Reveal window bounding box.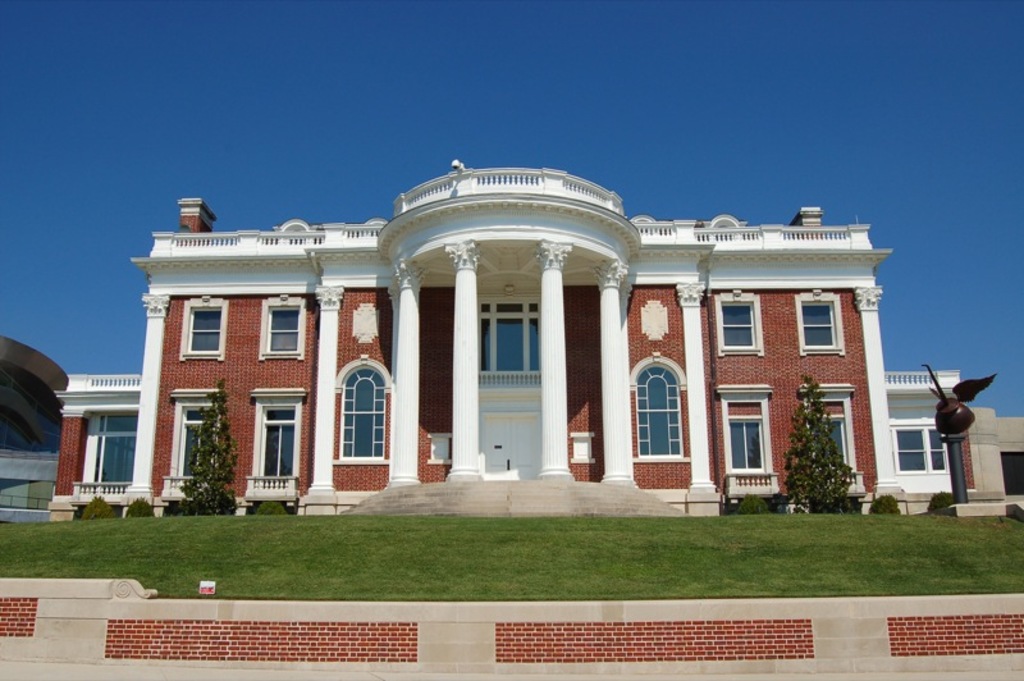
Revealed: [730, 398, 771, 475].
